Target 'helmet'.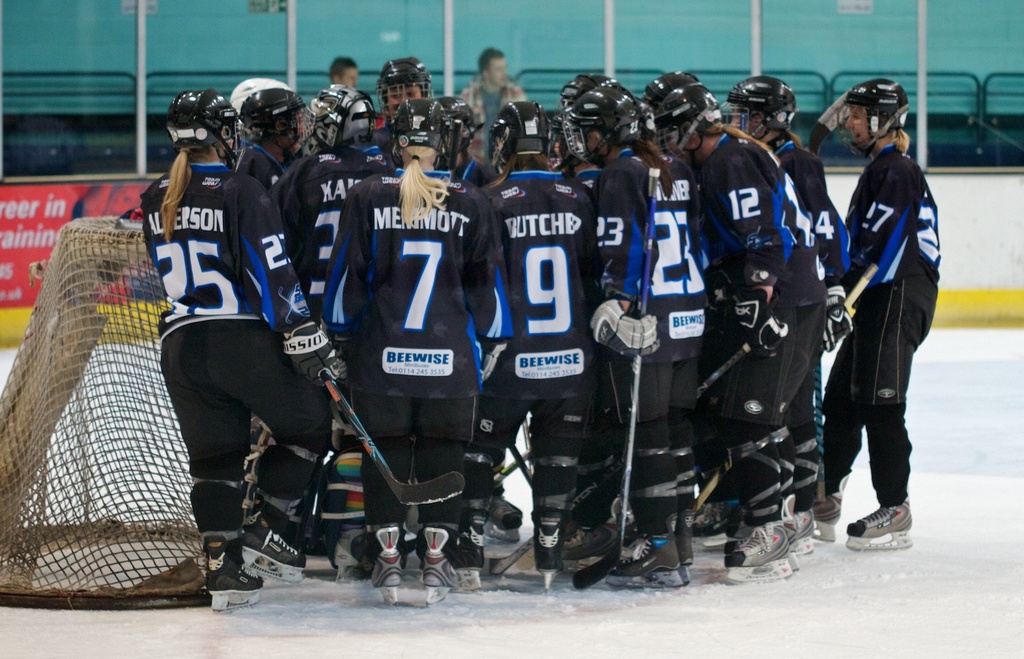
Target region: 841, 77, 913, 159.
